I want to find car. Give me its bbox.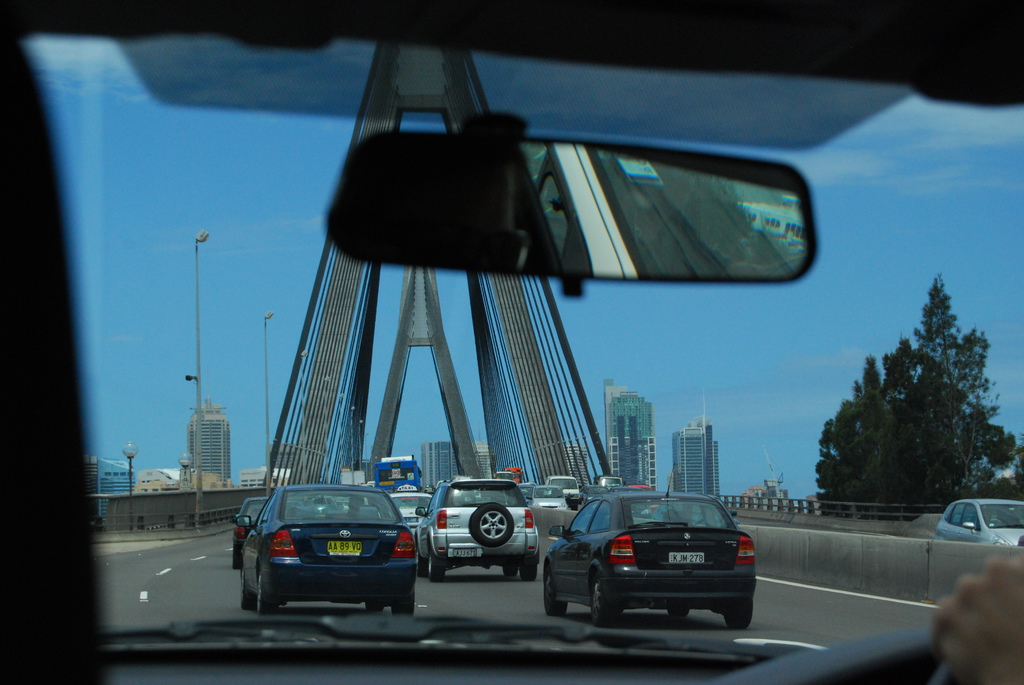
415, 478, 538, 580.
